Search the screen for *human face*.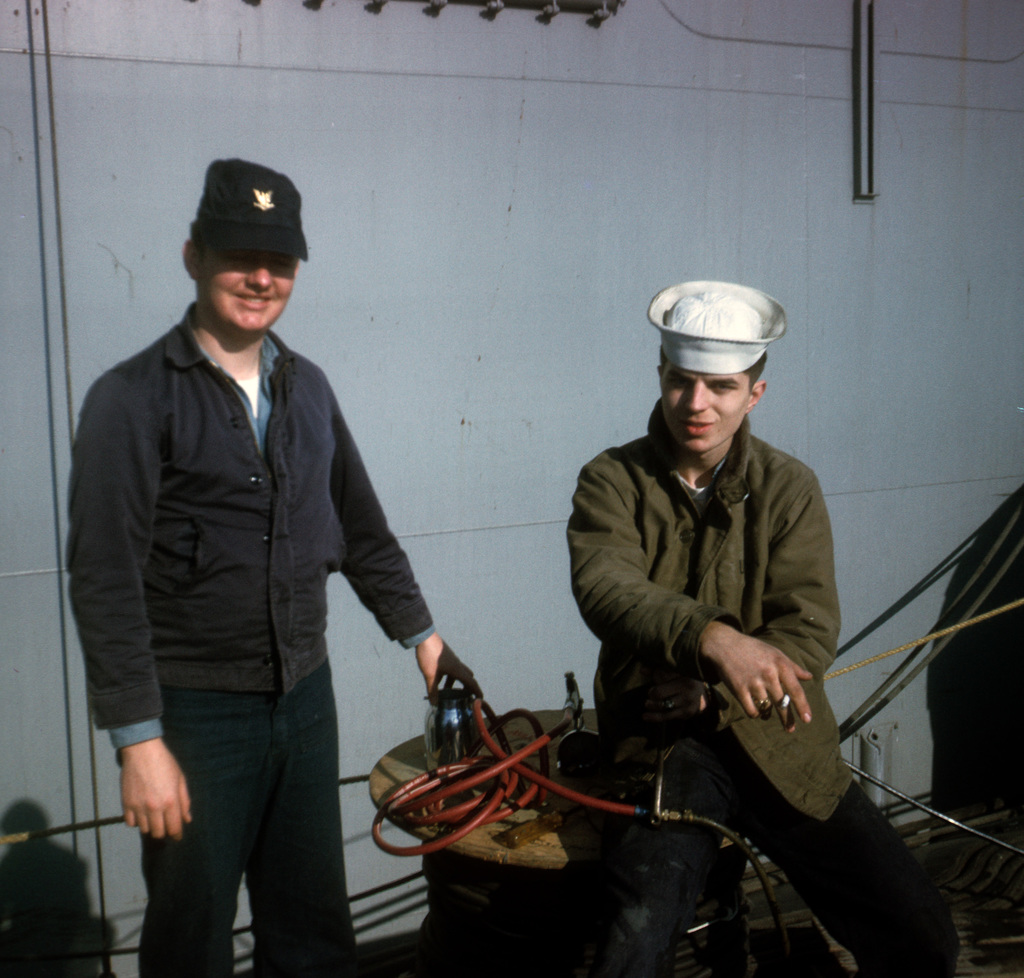
Found at <box>661,367,750,457</box>.
